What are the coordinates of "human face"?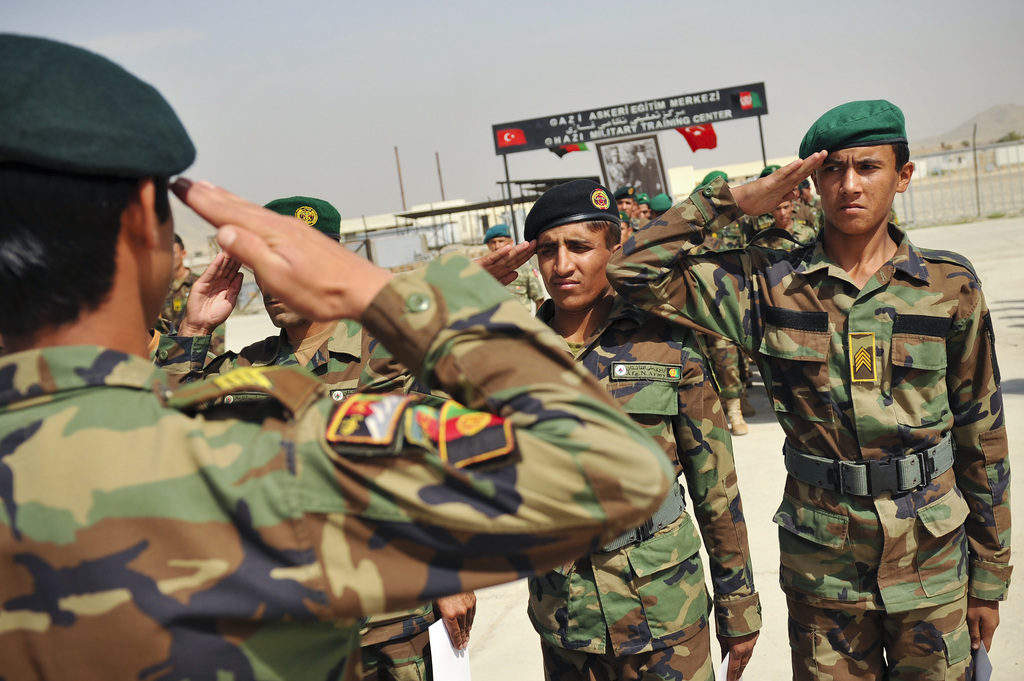
l=540, t=230, r=611, b=308.
